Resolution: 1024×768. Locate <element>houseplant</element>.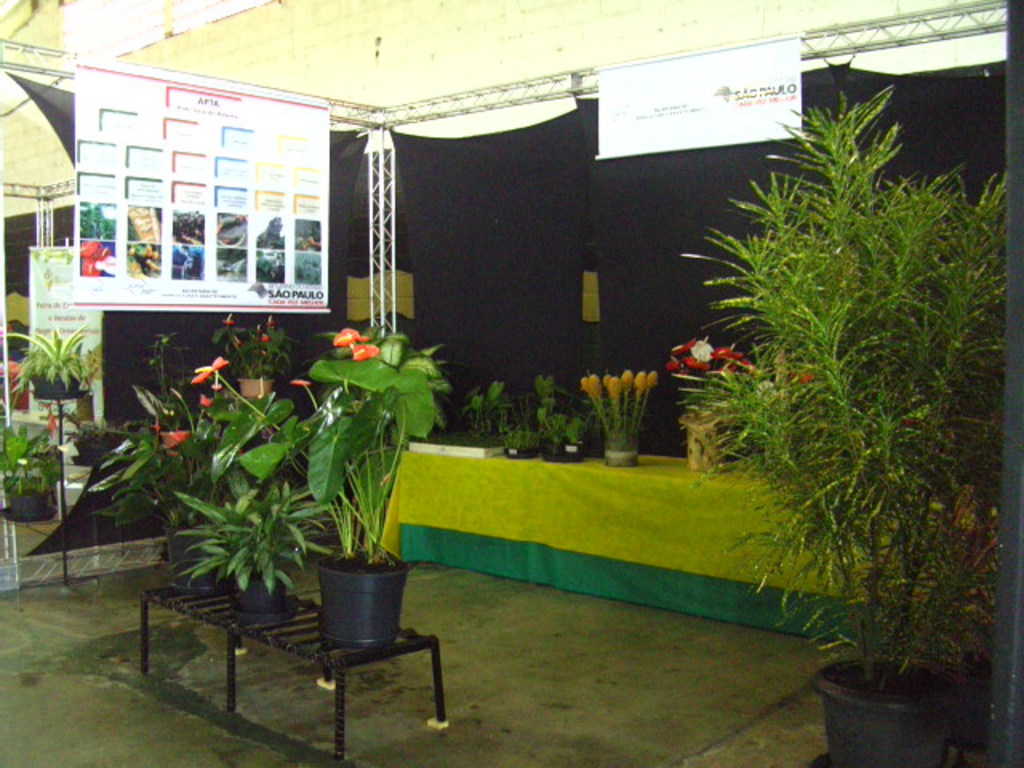
left=680, top=86, right=1014, bottom=766.
